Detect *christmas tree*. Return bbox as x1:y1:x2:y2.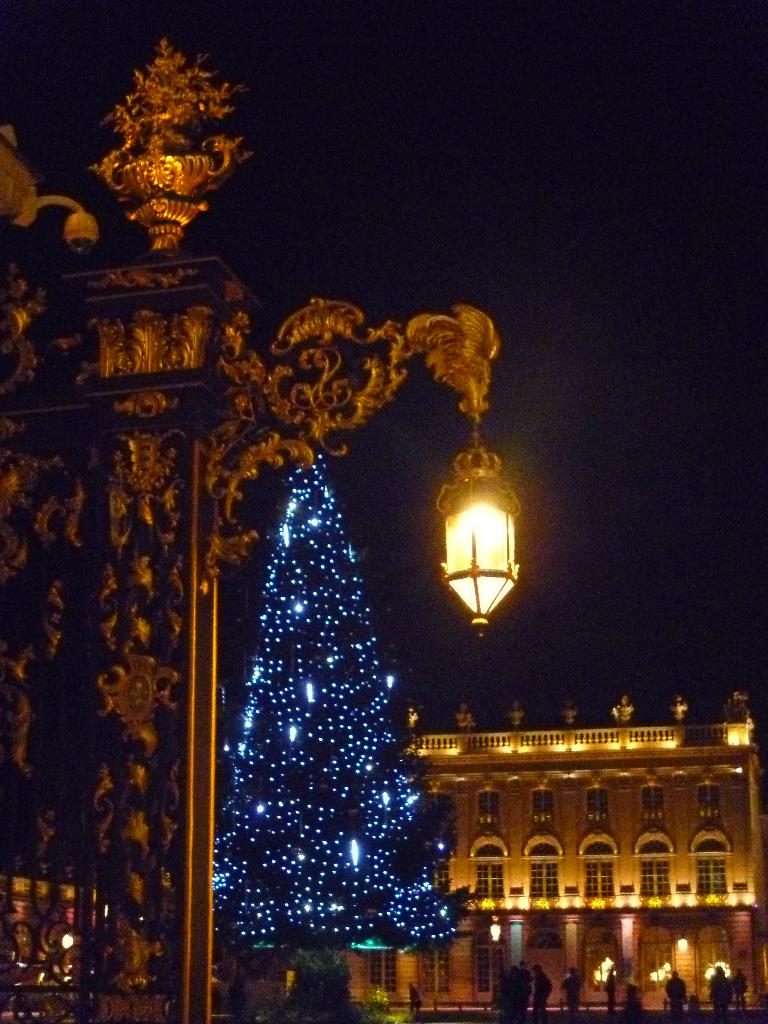
214:445:458:974.
